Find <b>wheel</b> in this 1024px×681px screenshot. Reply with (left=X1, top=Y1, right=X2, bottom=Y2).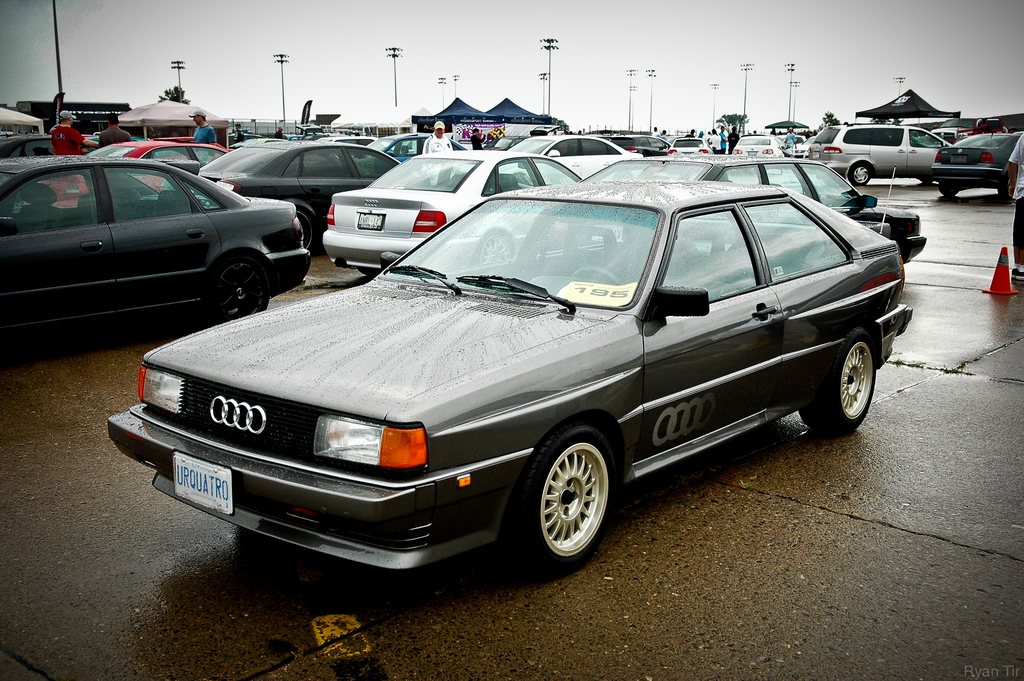
(left=477, top=227, right=511, bottom=268).
